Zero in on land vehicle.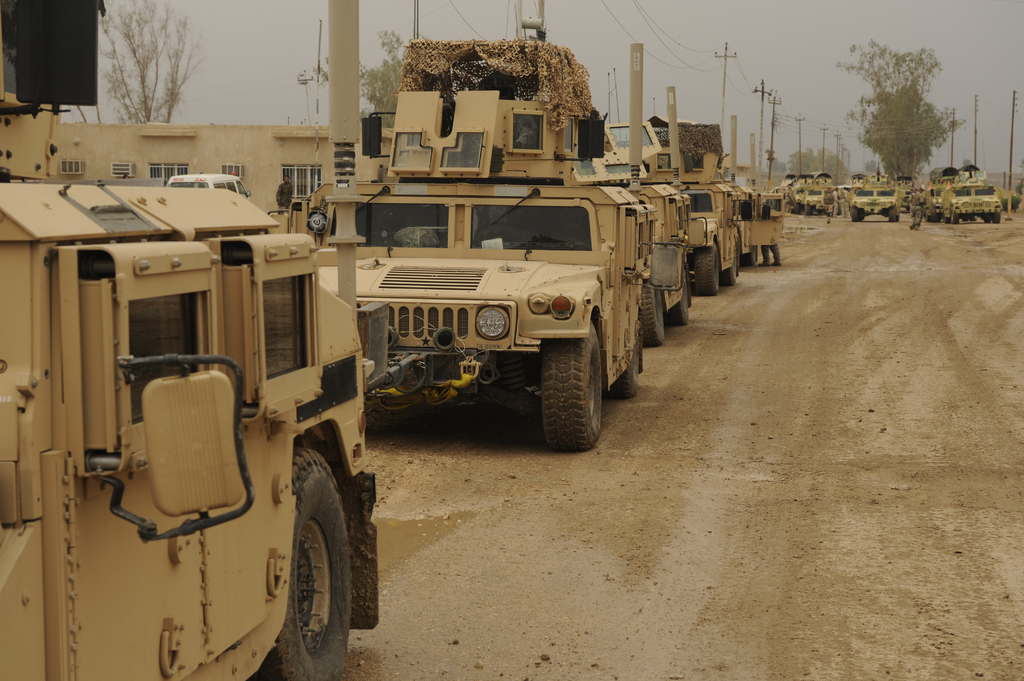
Zeroed in: bbox(850, 182, 899, 221).
